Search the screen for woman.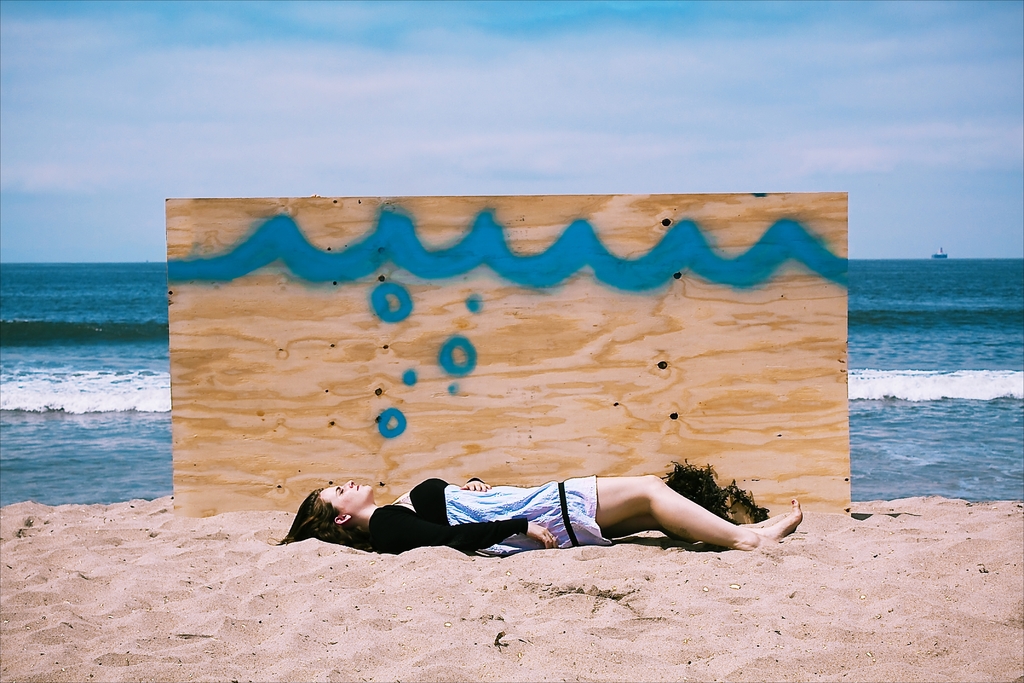
Found at bbox=[267, 468, 815, 559].
